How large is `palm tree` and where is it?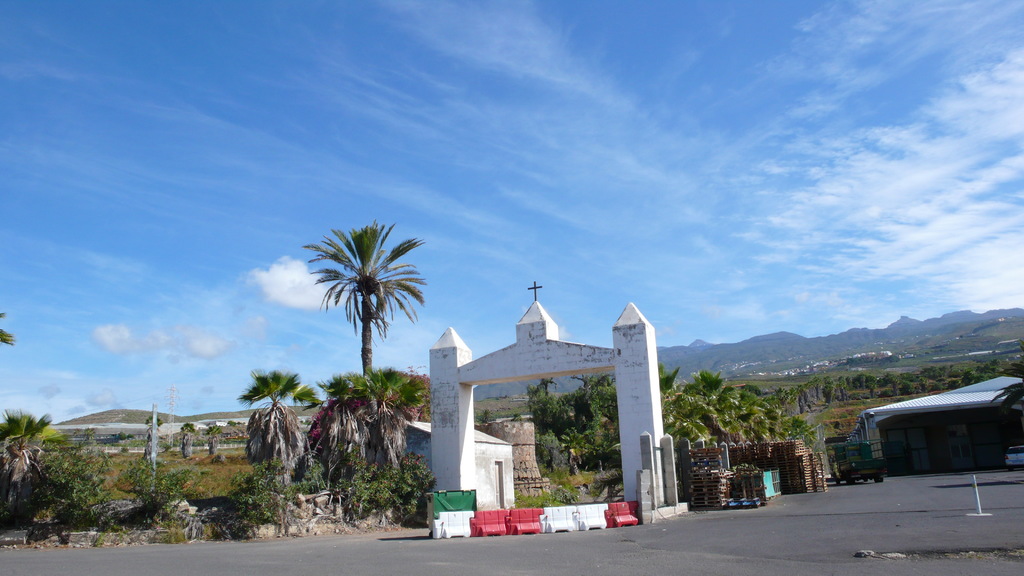
Bounding box: crop(684, 364, 737, 472).
